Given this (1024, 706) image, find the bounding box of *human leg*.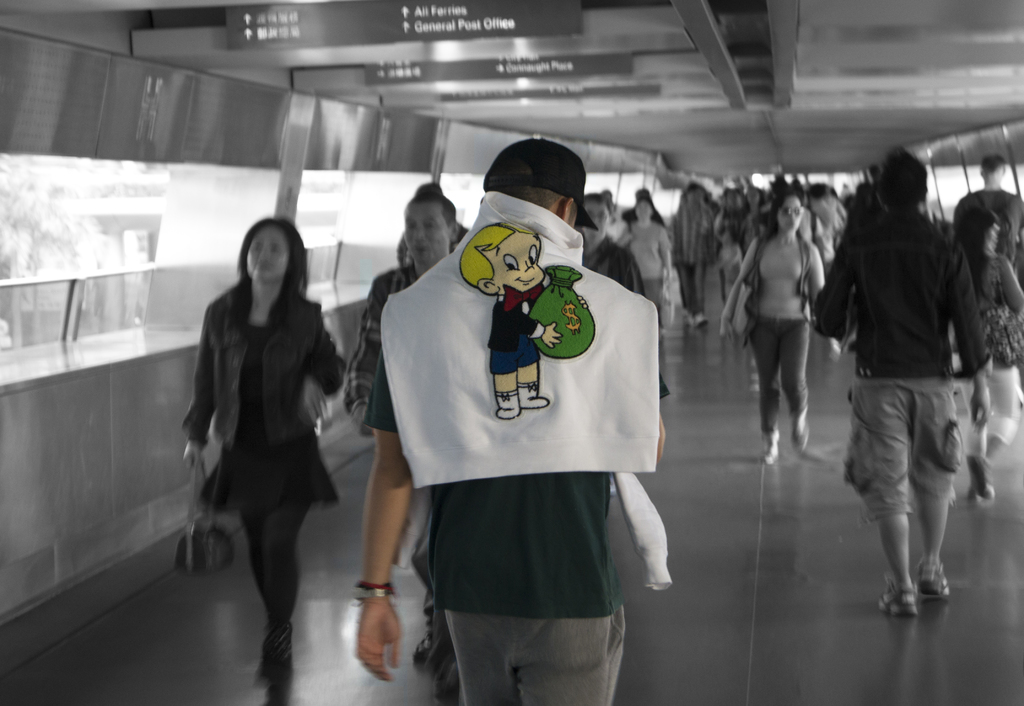
box(445, 558, 511, 705).
